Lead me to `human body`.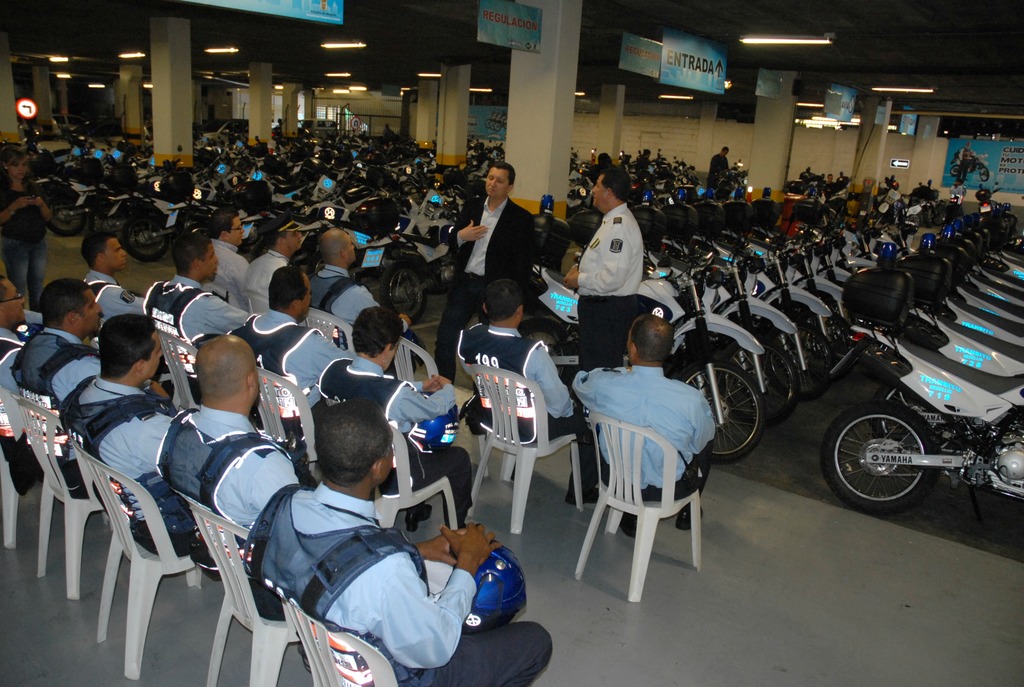
Lead to pyautogui.locateOnScreen(706, 153, 730, 194).
